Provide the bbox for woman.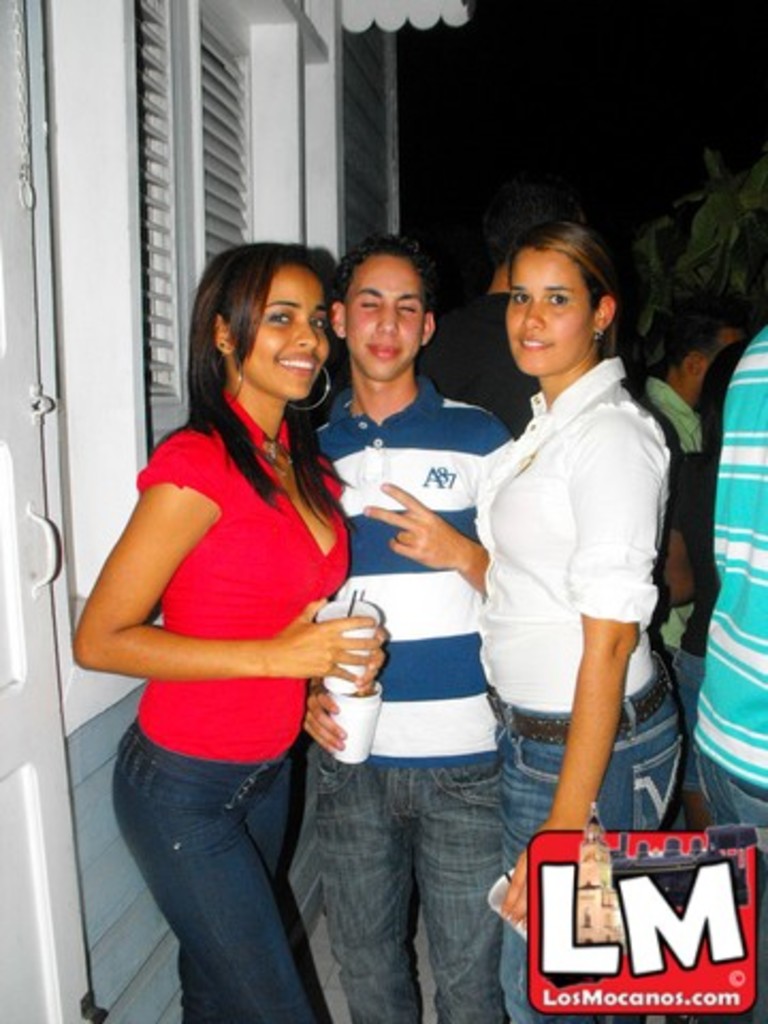
{"x1": 77, "y1": 235, "x2": 382, "y2": 1022}.
